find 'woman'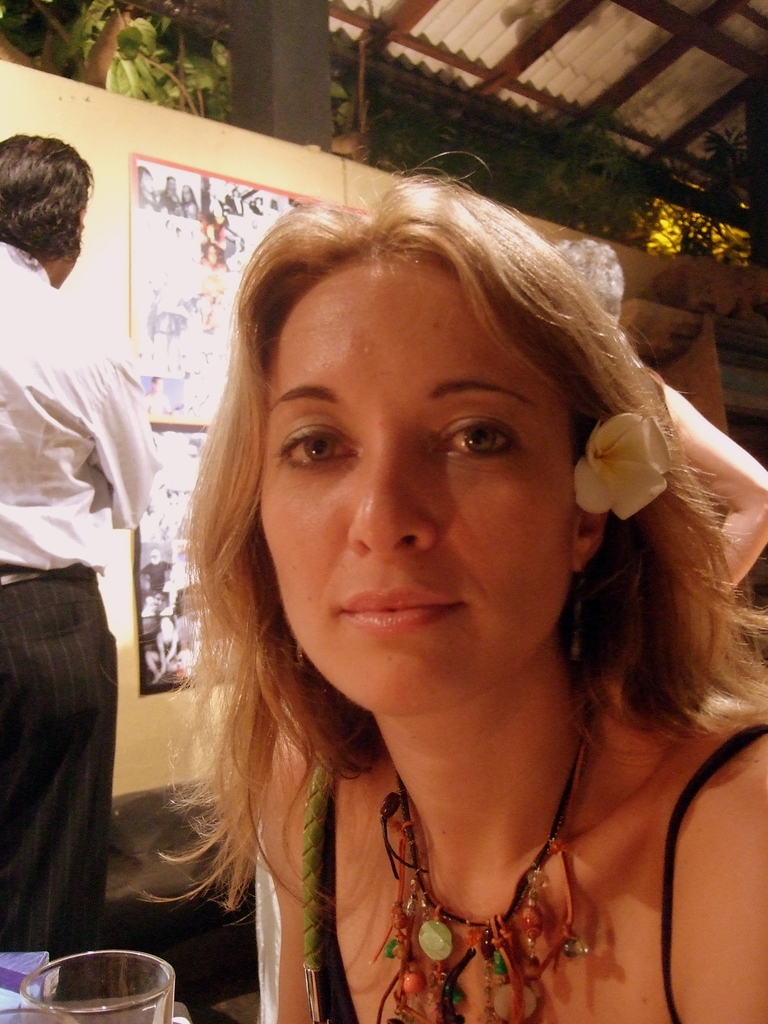
[left=179, top=182, right=198, bottom=218]
